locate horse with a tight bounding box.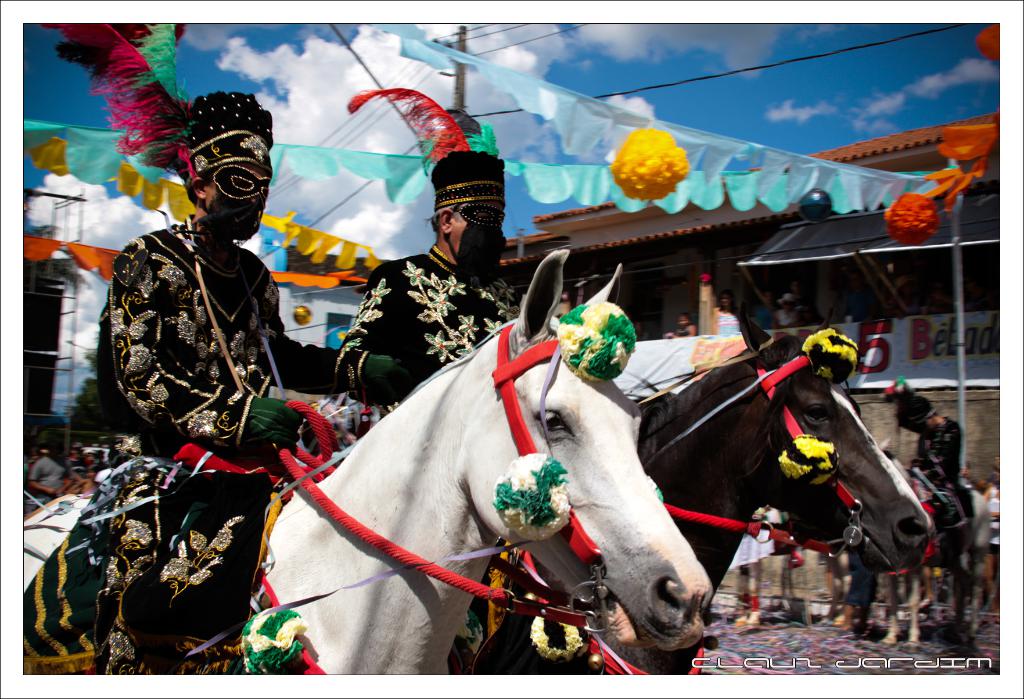
crop(881, 440, 988, 656).
